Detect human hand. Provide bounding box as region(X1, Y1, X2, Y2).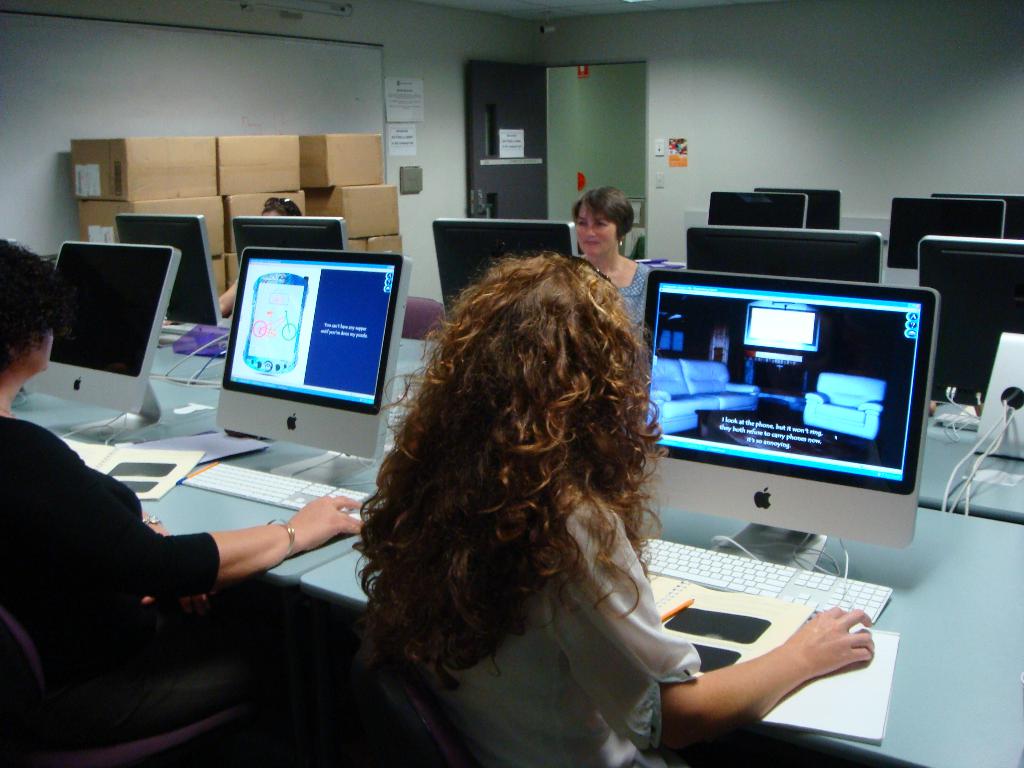
region(778, 622, 886, 711).
